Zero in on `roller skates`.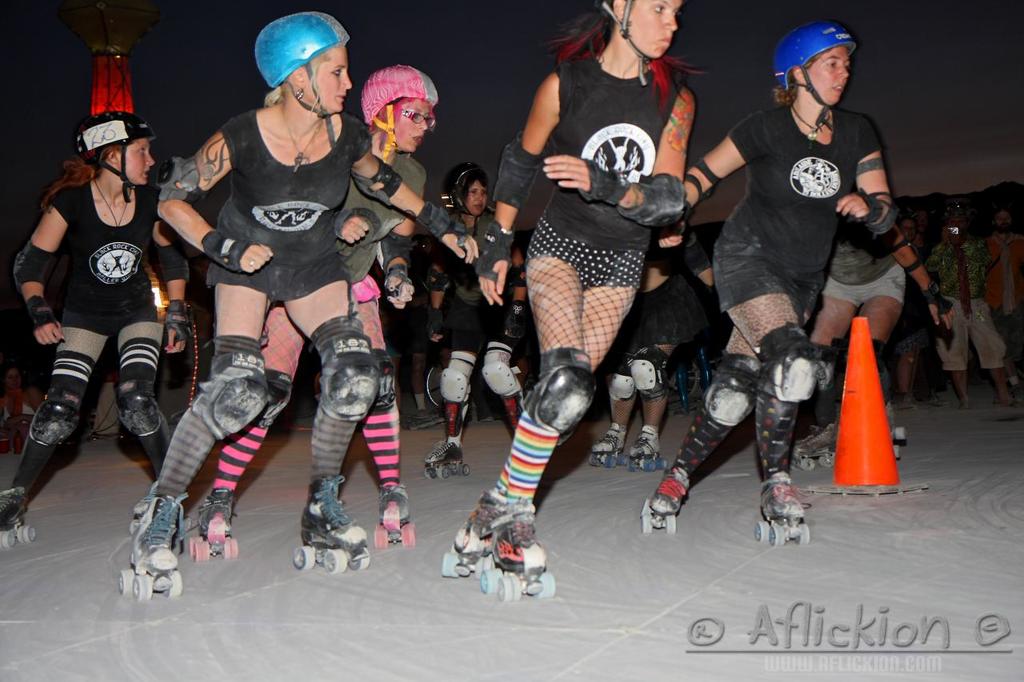
Zeroed in: l=618, t=423, r=668, b=476.
